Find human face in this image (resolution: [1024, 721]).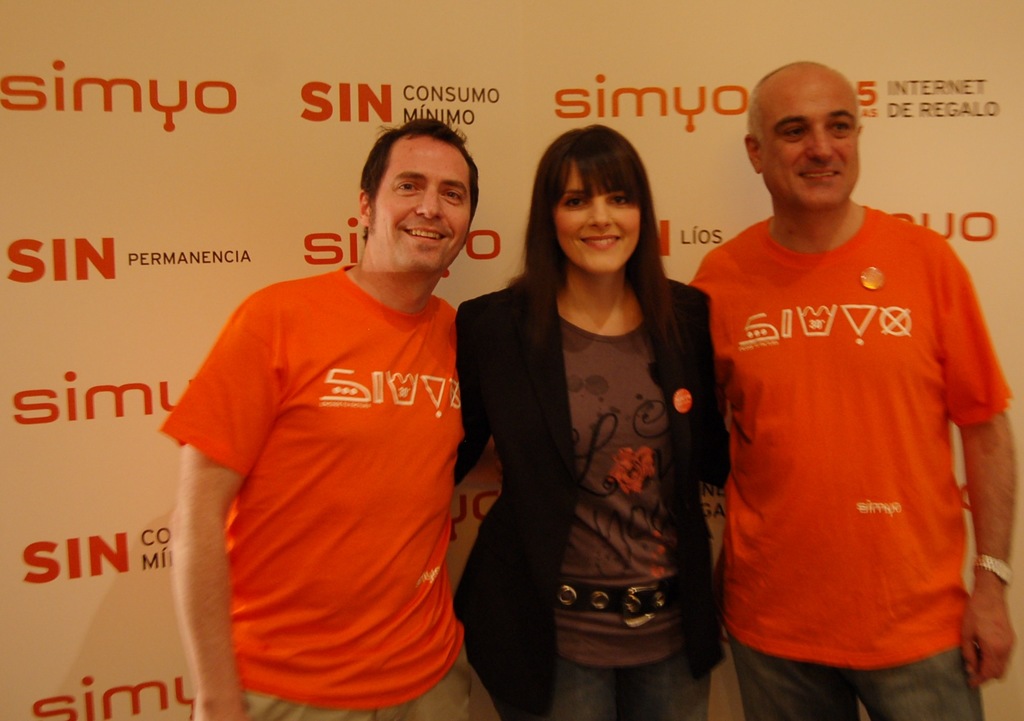
(left=749, top=63, right=863, bottom=203).
